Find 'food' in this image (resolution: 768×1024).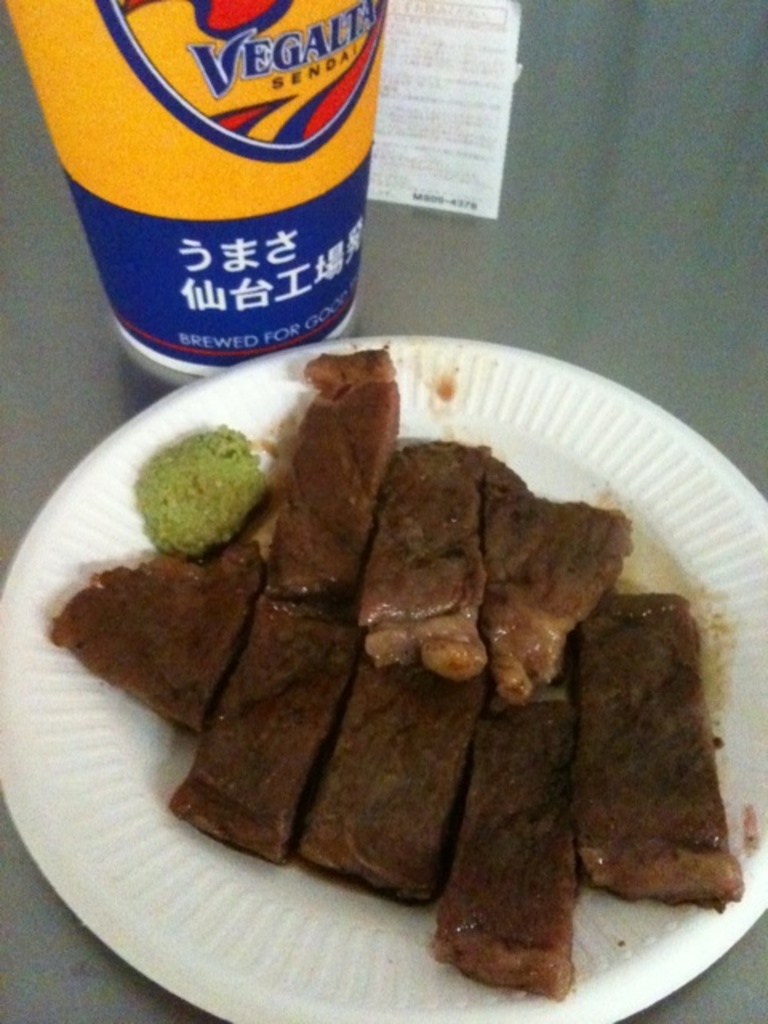
{"left": 563, "top": 592, "right": 750, "bottom": 909}.
